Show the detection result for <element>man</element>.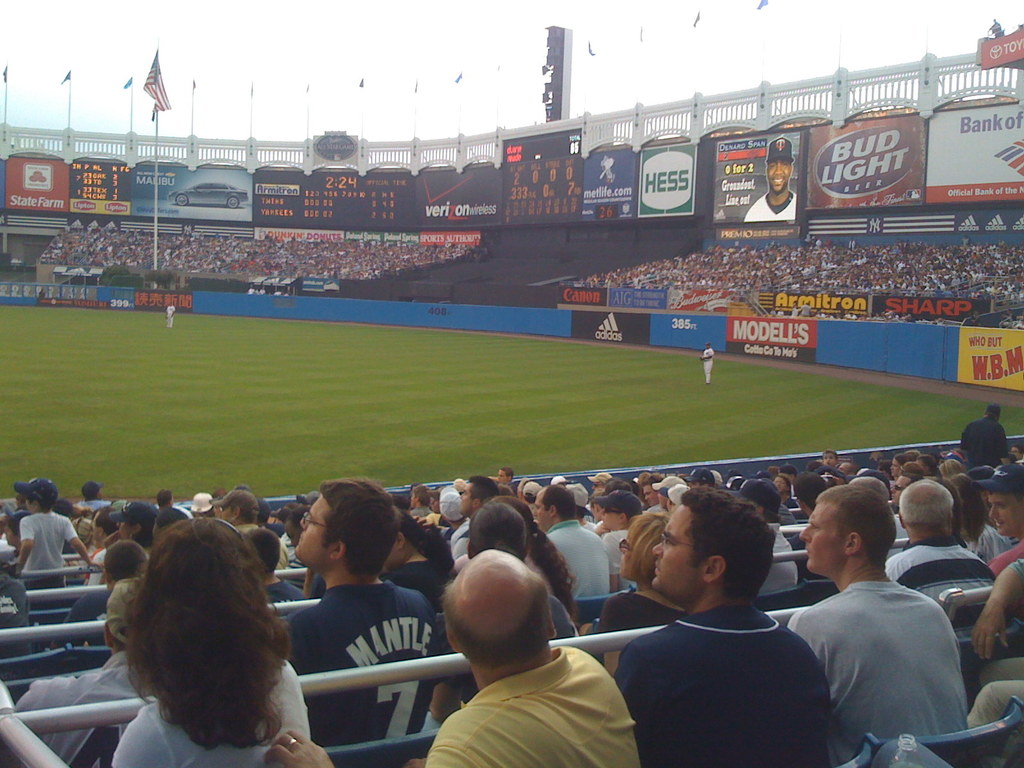
{"x1": 541, "y1": 484, "x2": 615, "y2": 604}.
